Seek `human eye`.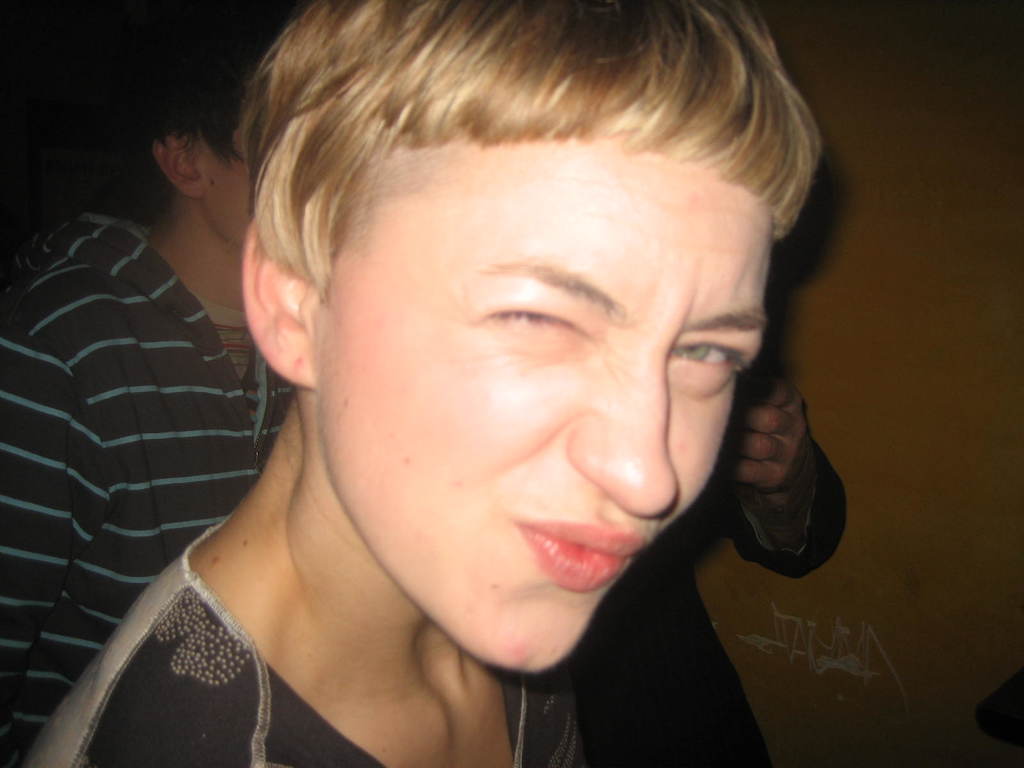
bbox(671, 341, 742, 377).
